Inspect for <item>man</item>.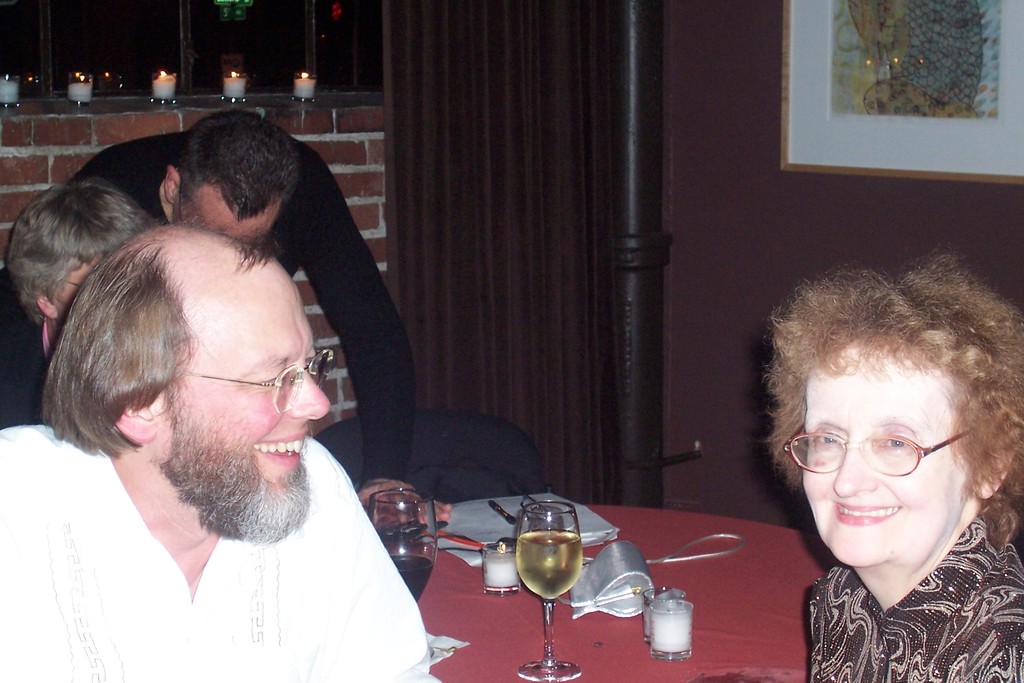
Inspection: select_region(0, 216, 451, 682).
